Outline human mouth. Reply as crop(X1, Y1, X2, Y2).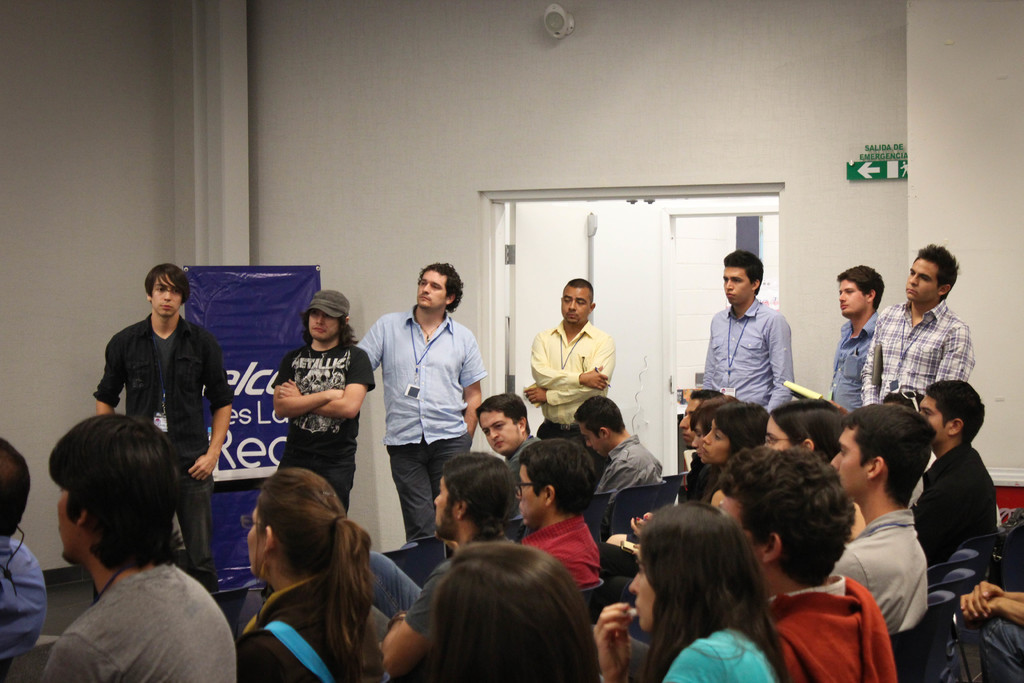
crop(163, 304, 173, 309).
